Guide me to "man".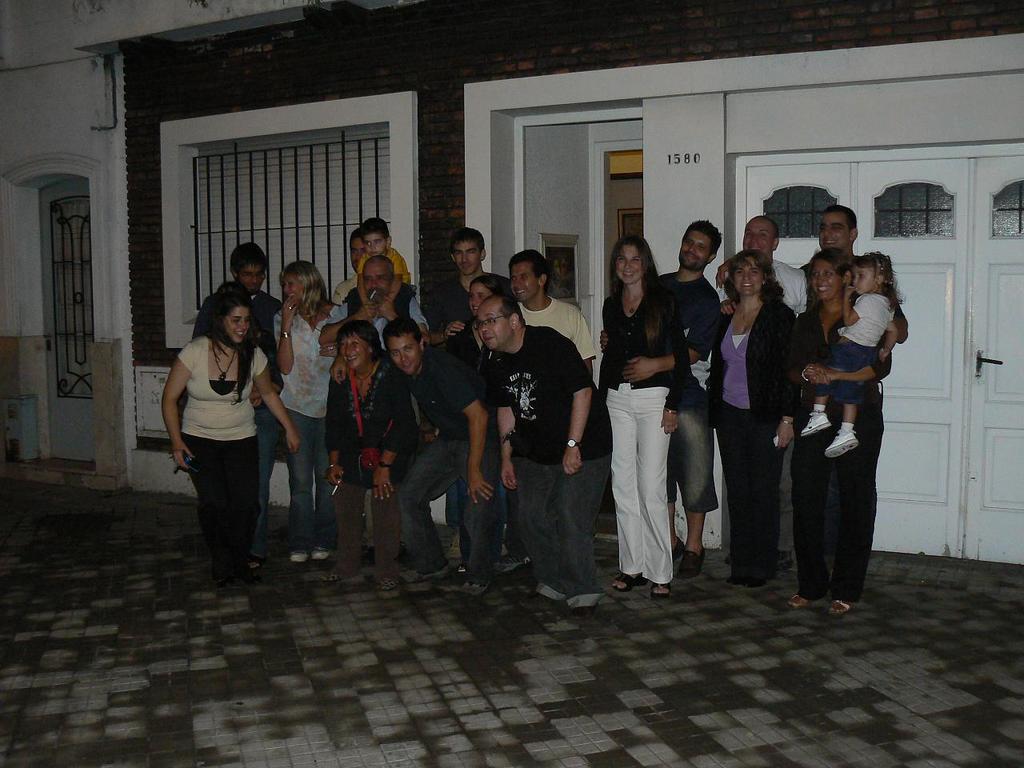
Guidance: <box>193,245,295,545</box>.
